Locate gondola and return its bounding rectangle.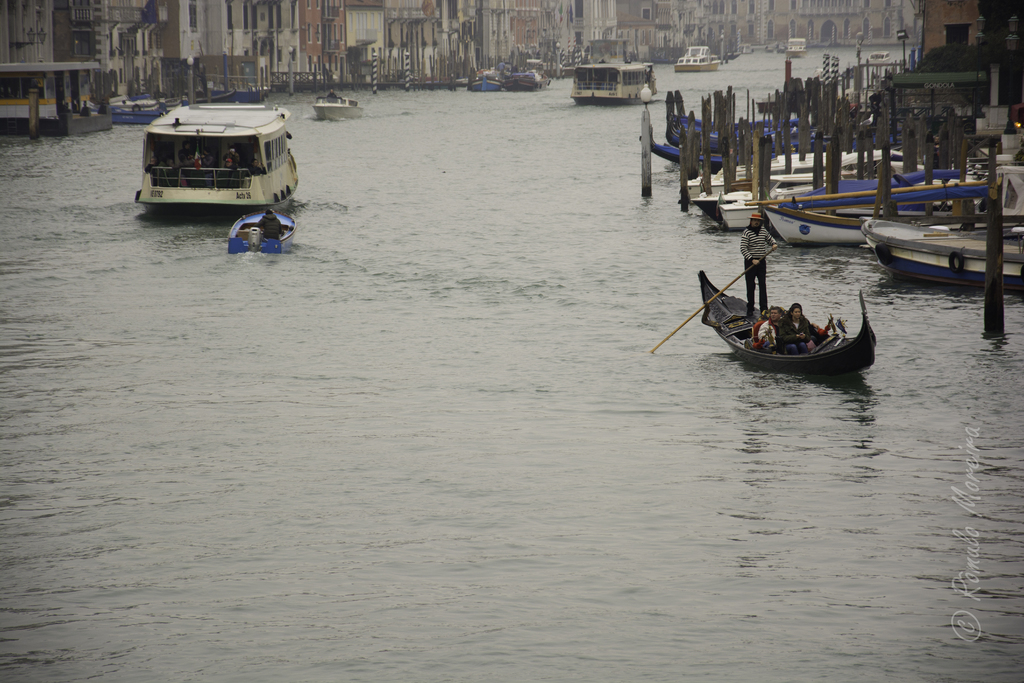
left=682, top=257, right=892, bottom=371.
